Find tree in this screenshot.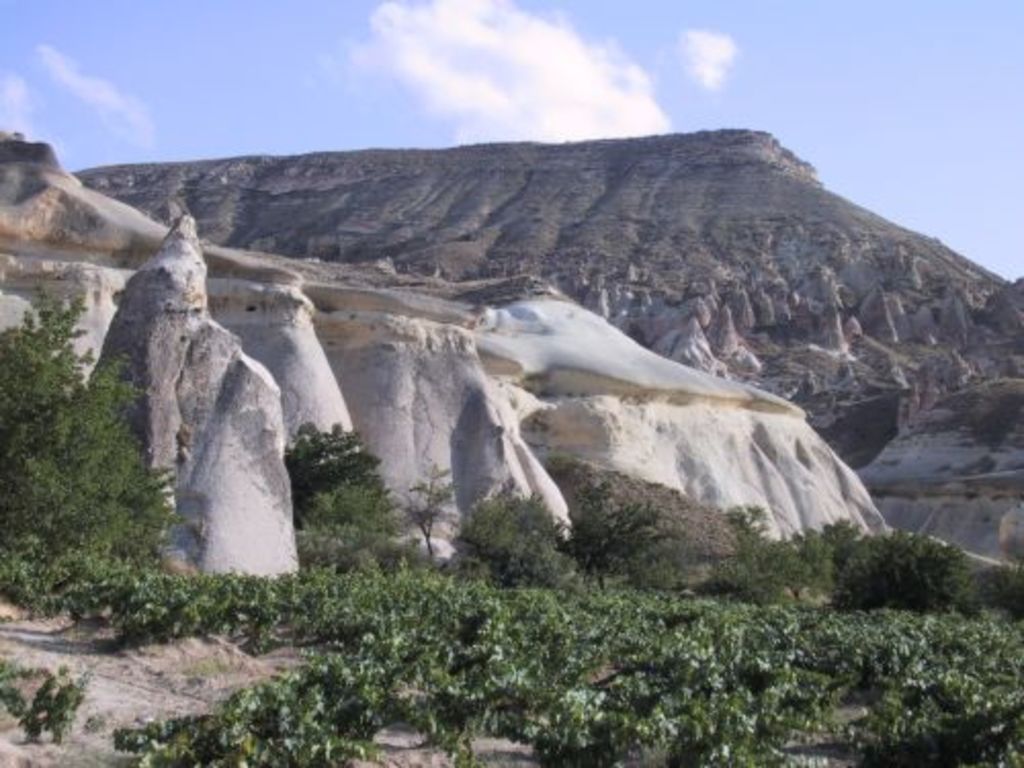
The bounding box for tree is left=582, top=467, right=684, bottom=588.
